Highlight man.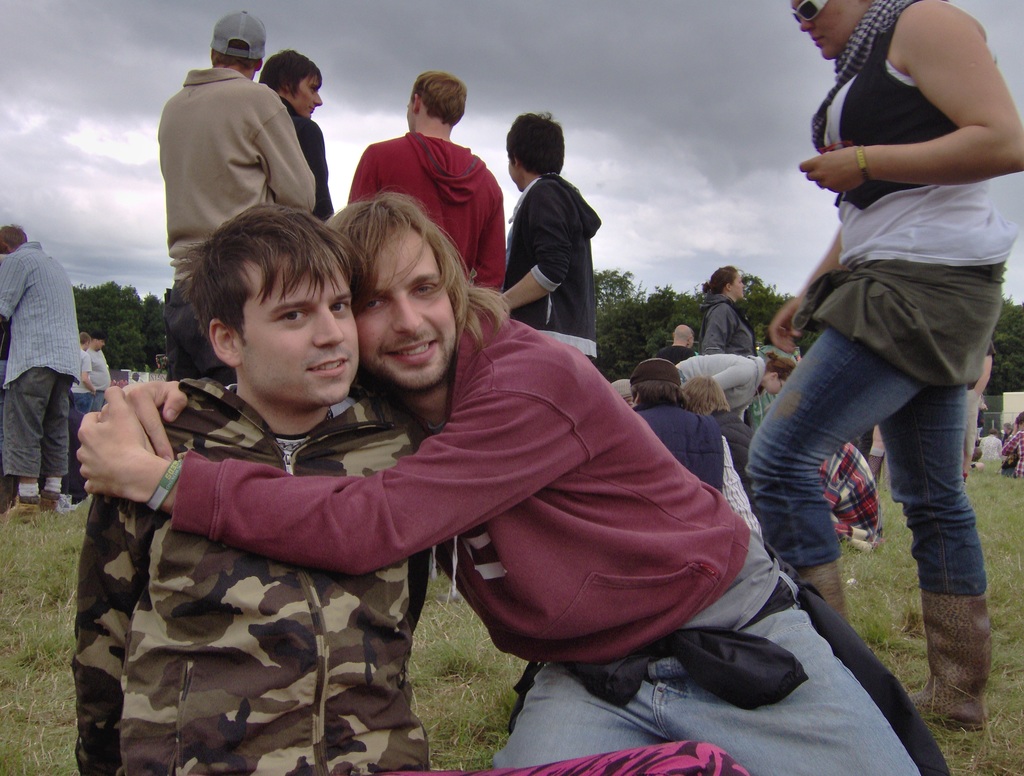
Highlighted region: bbox=(964, 339, 1000, 485).
